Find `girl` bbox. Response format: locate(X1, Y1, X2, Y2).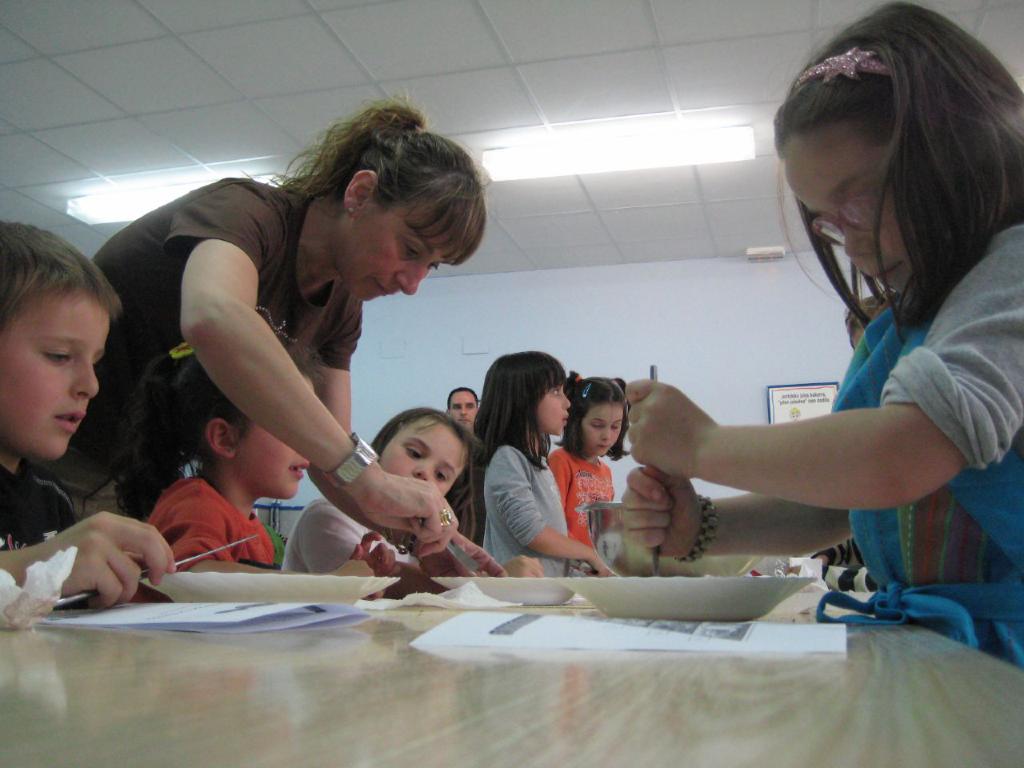
locate(477, 348, 609, 576).
